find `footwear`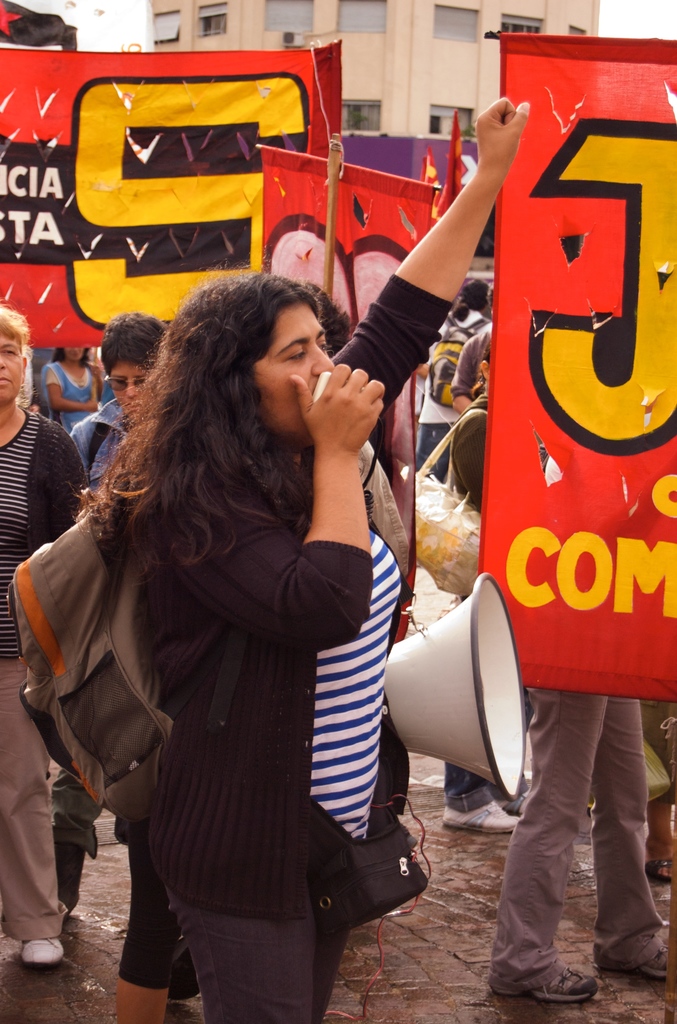
l=20, t=935, r=63, b=965
